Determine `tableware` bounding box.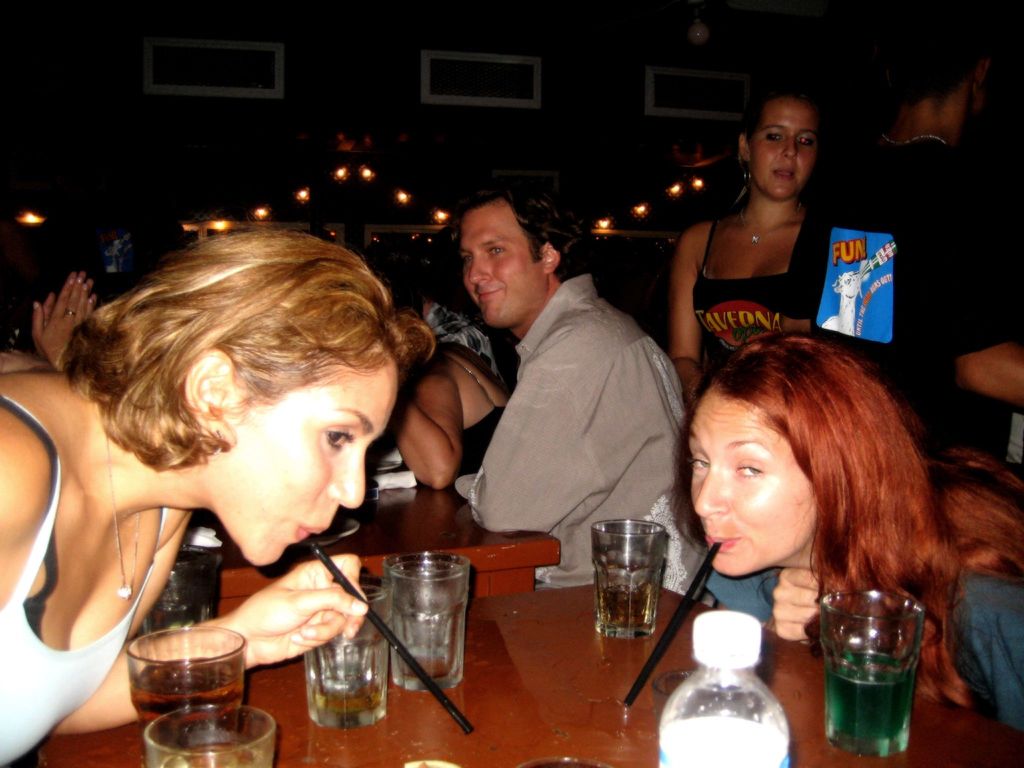
Determined: box(382, 551, 468, 692).
